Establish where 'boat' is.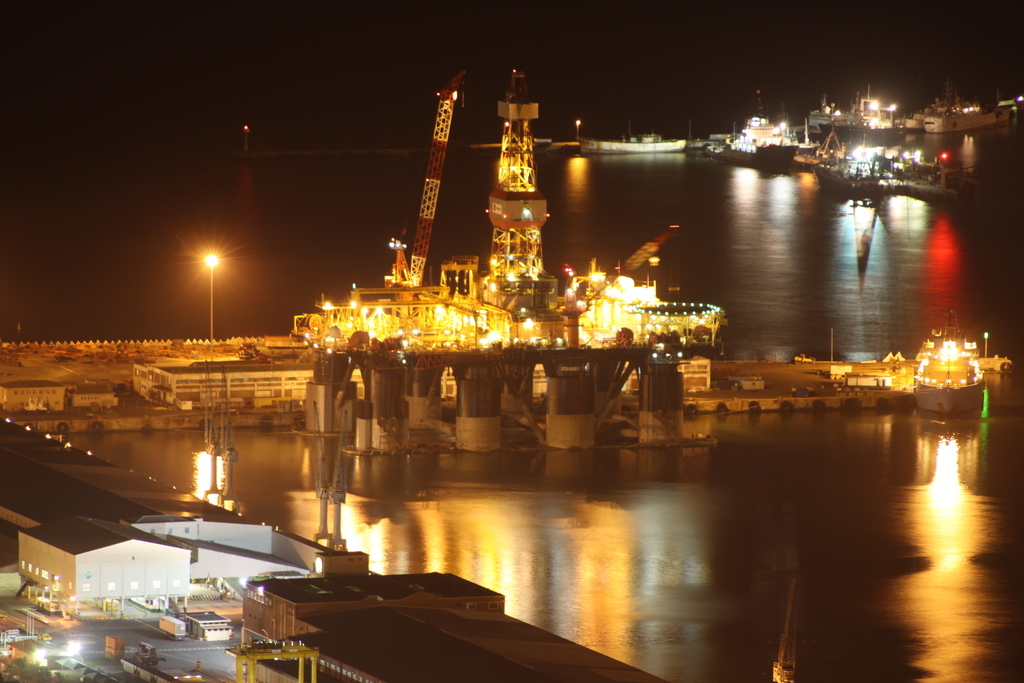
Established at x1=698 y1=110 x2=796 y2=171.
